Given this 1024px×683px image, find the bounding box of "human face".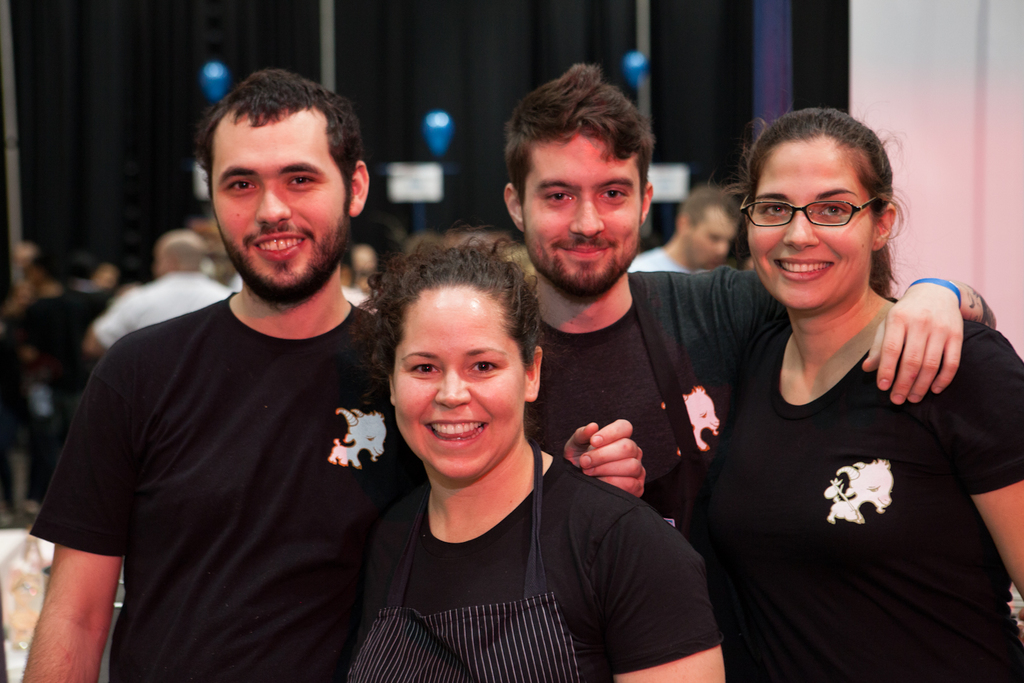
bbox=[749, 155, 872, 306].
